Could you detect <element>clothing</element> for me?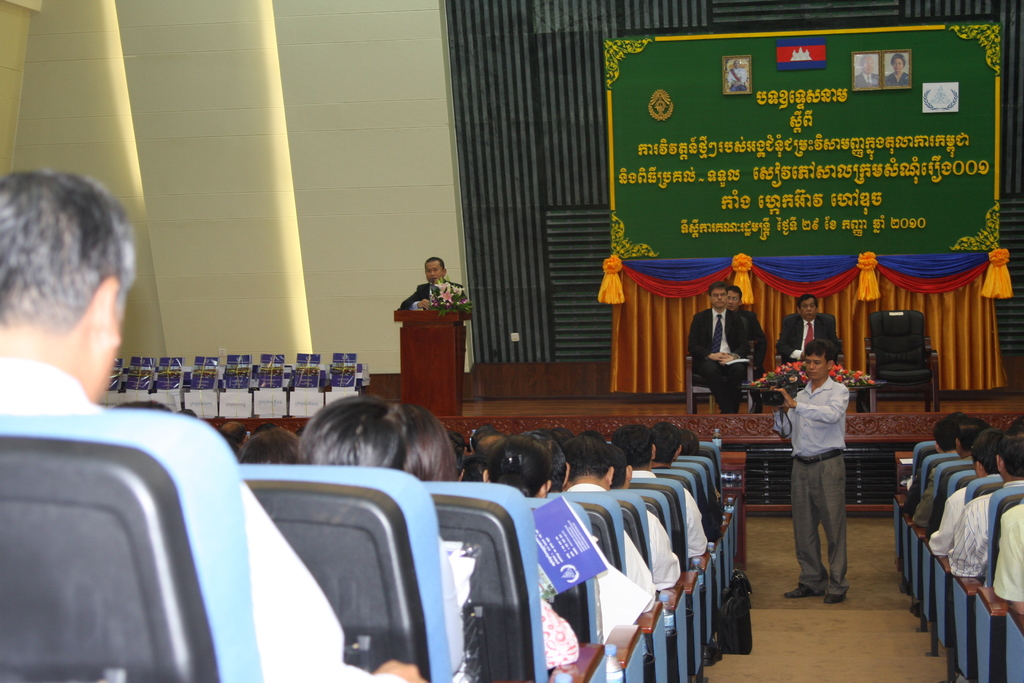
Detection result: x1=691 y1=306 x2=749 y2=409.
